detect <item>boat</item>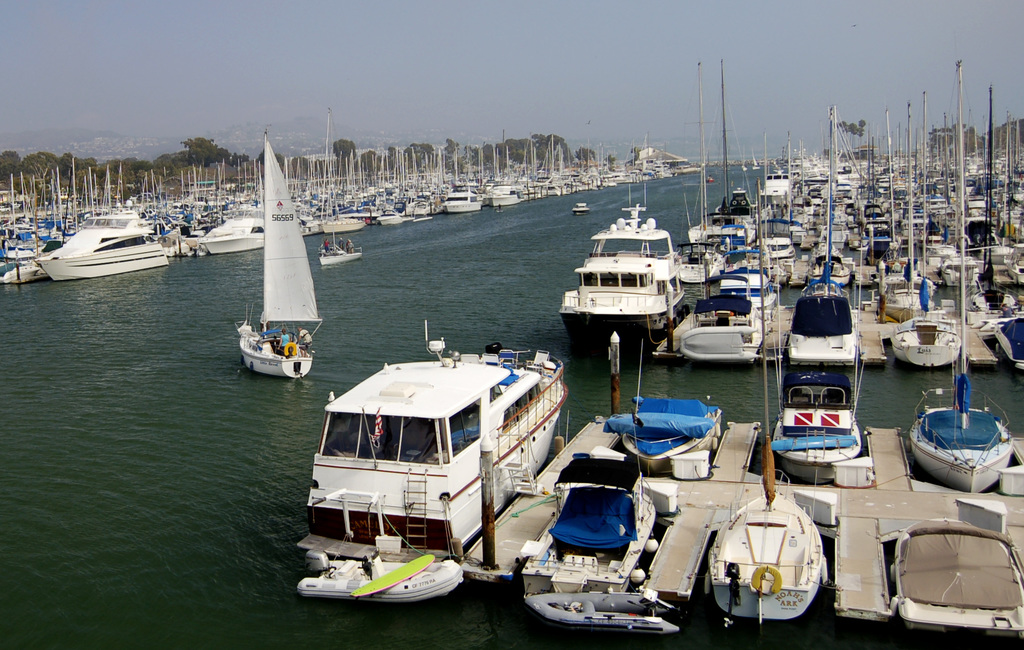
{"x1": 771, "y1": 329, "x2": 860, "y2": 483}
